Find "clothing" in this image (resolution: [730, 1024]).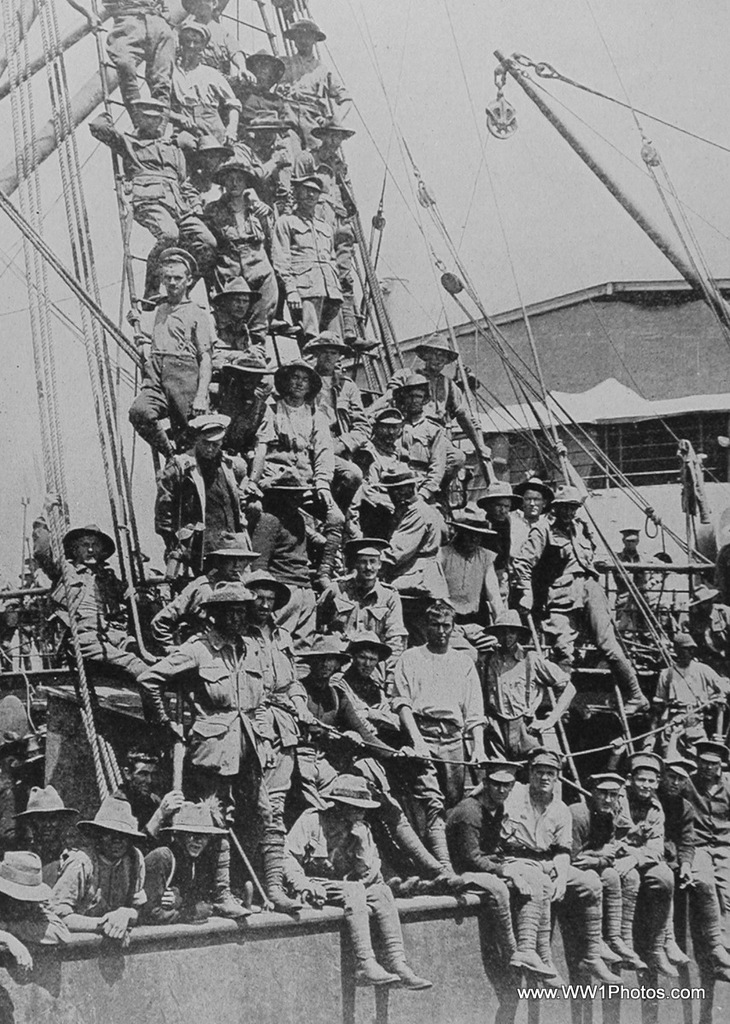
bbox=(527, 519, 647, 695).
